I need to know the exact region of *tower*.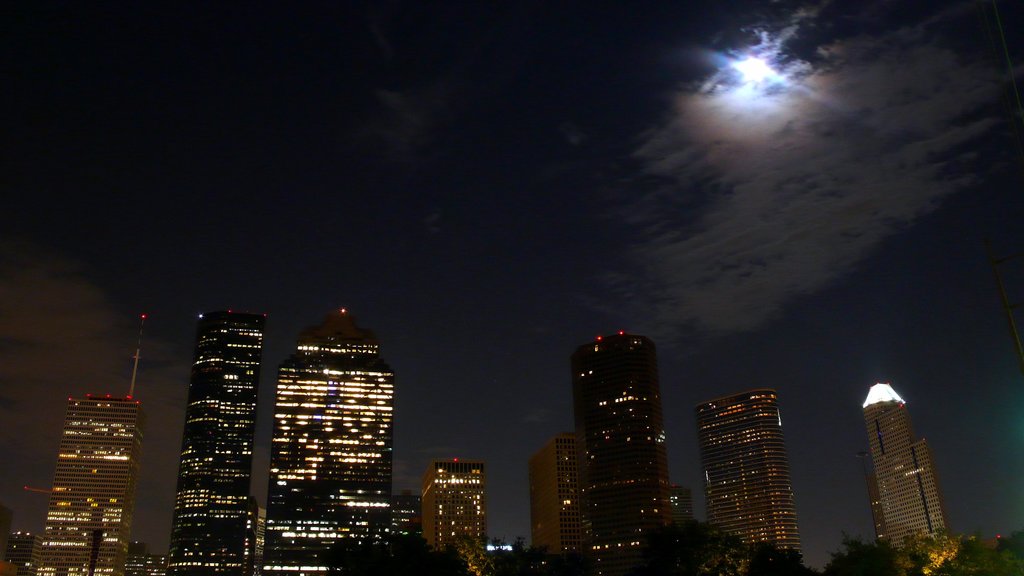
Region: left=574, top=327, right=680, bottom=564.
